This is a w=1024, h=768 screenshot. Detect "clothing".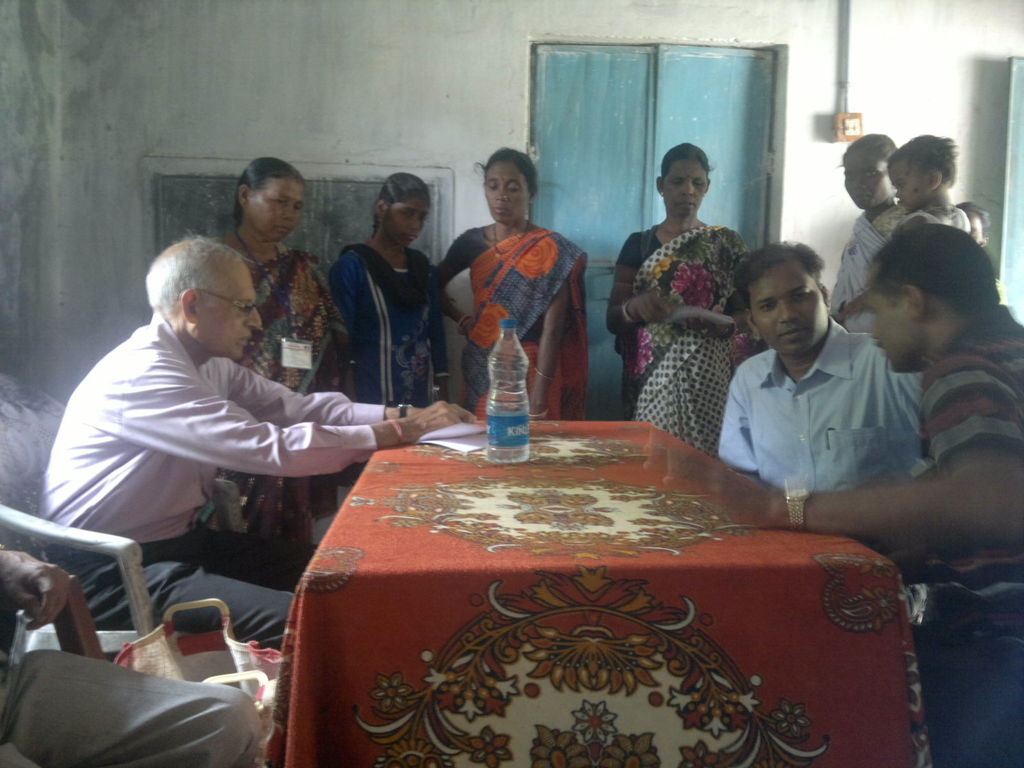
(0, 601, 266, 767).
